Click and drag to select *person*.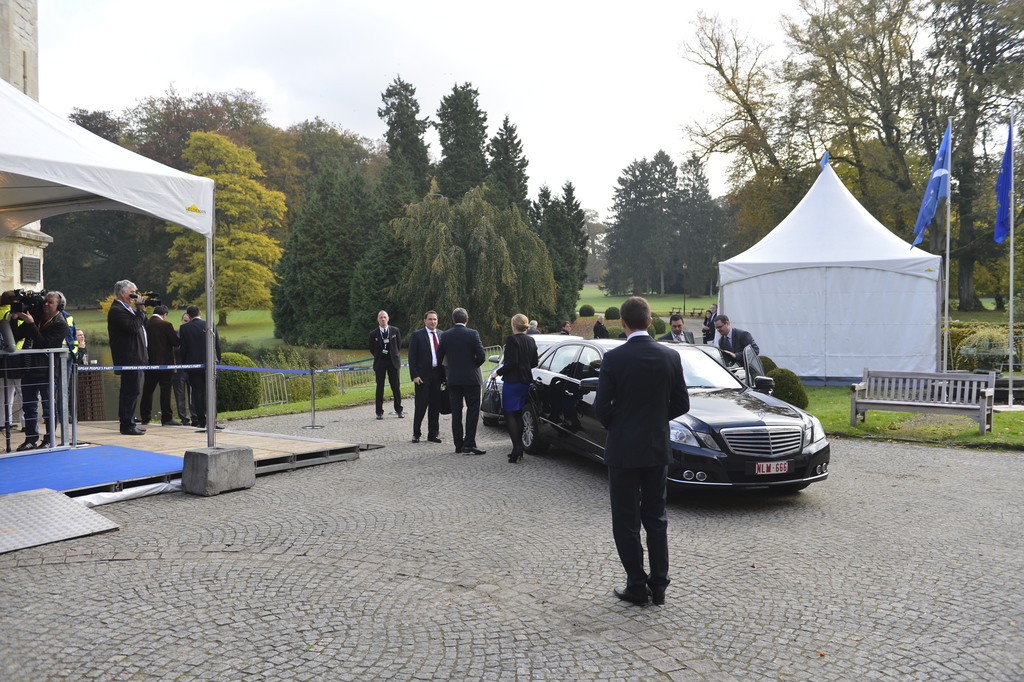
Selection: box=[487, 312, 540, 461].
